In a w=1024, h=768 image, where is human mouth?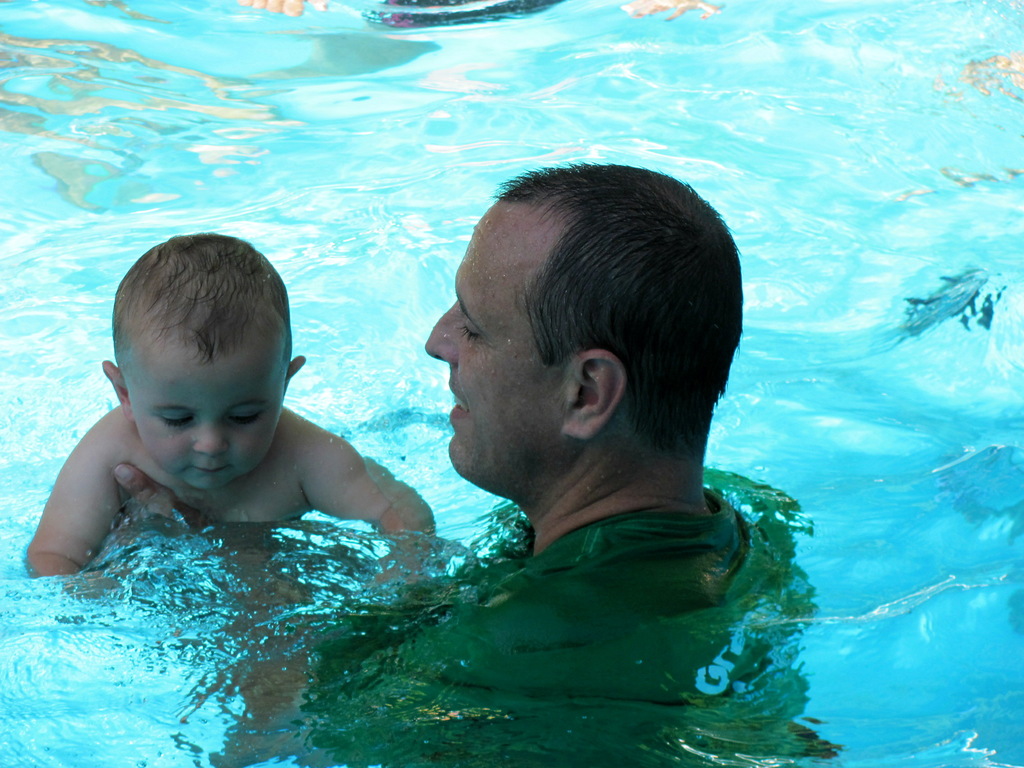
[447, 390, 469, 420].
